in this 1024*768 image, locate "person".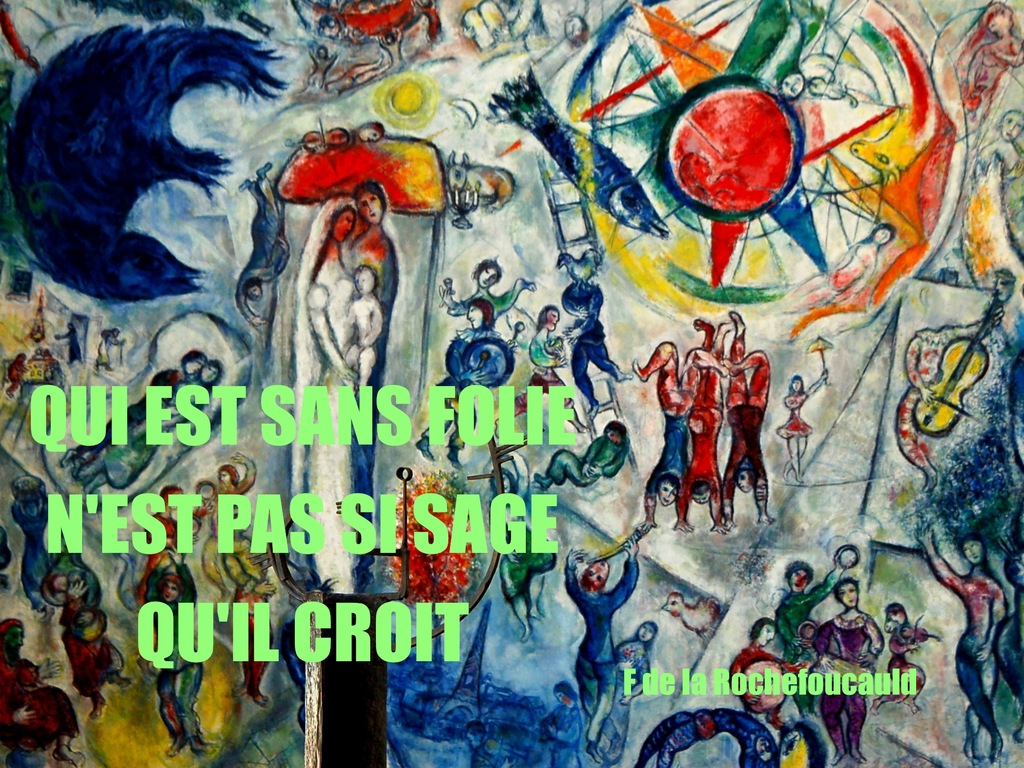
Bounding box: left=722, top=309, right=771, bottom=525.
